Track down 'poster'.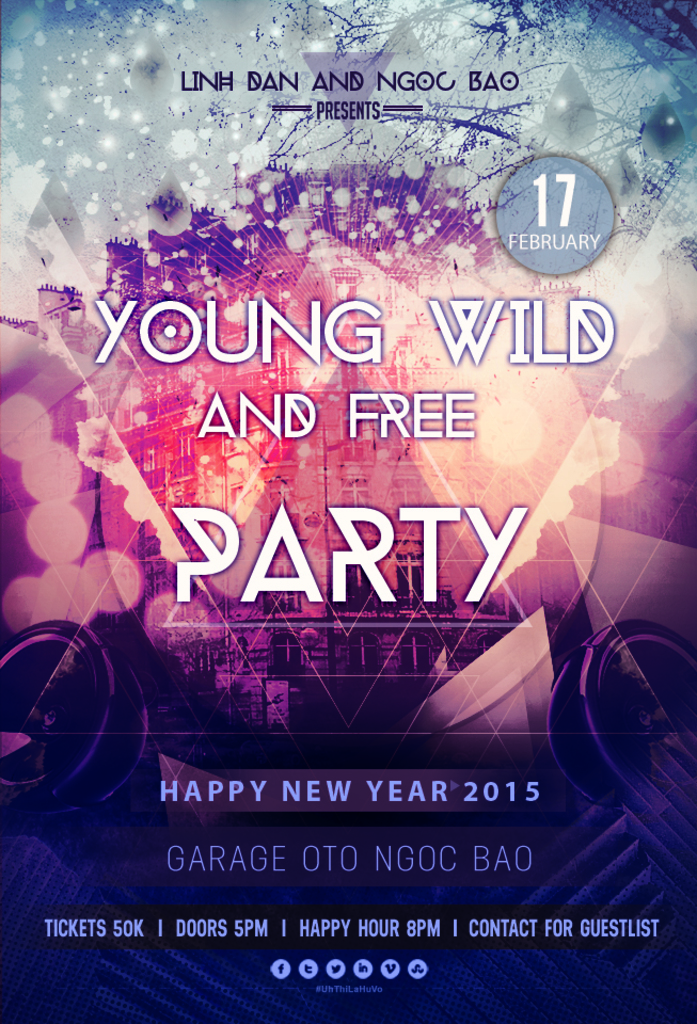
Tracked to <box>0,0,696,1023</box>.
